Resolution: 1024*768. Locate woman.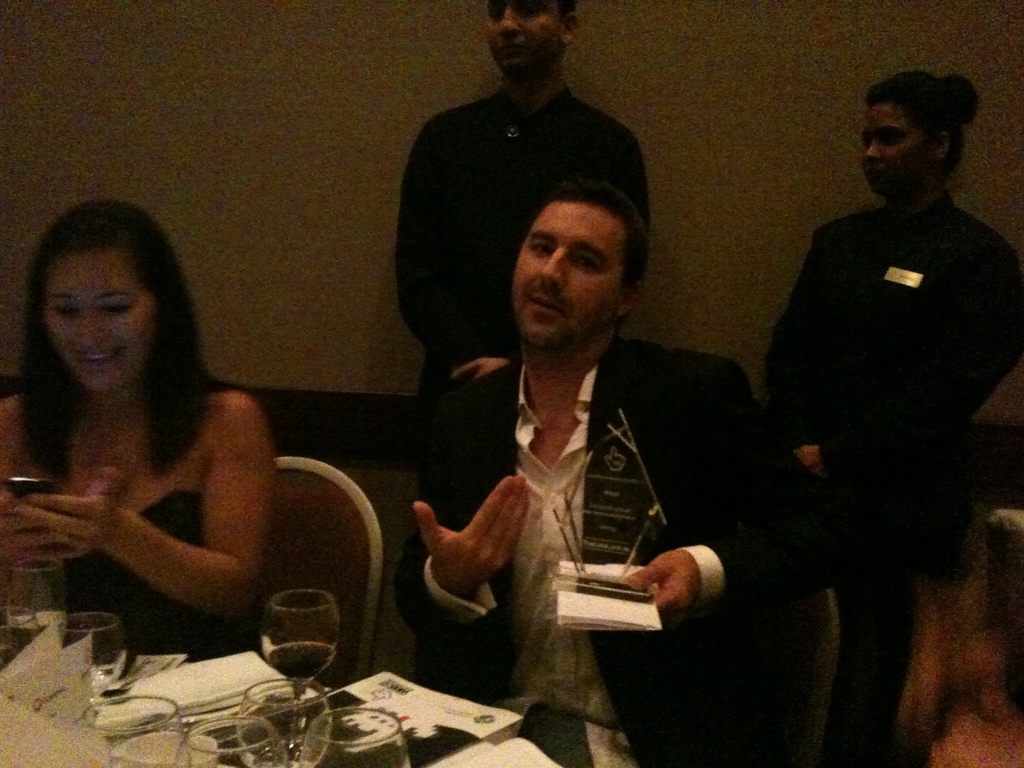
751 68 1023 767.
